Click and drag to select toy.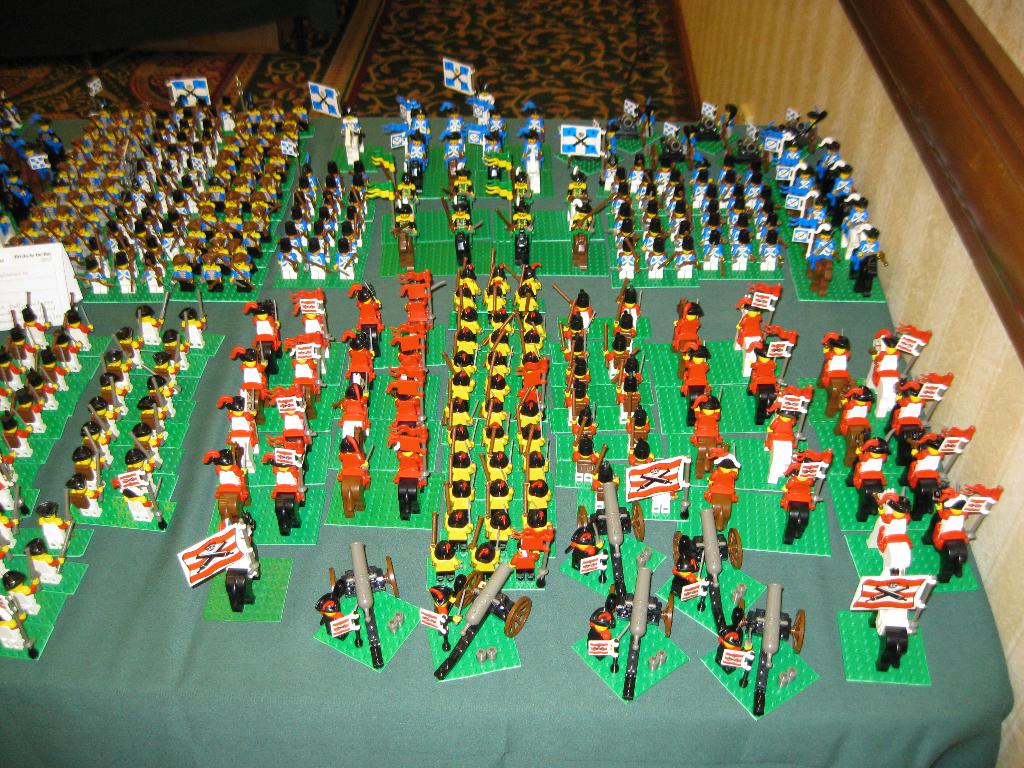
Selection: {"x1": 184, "y1": 123, "x2": 189, "y2": 141}.
